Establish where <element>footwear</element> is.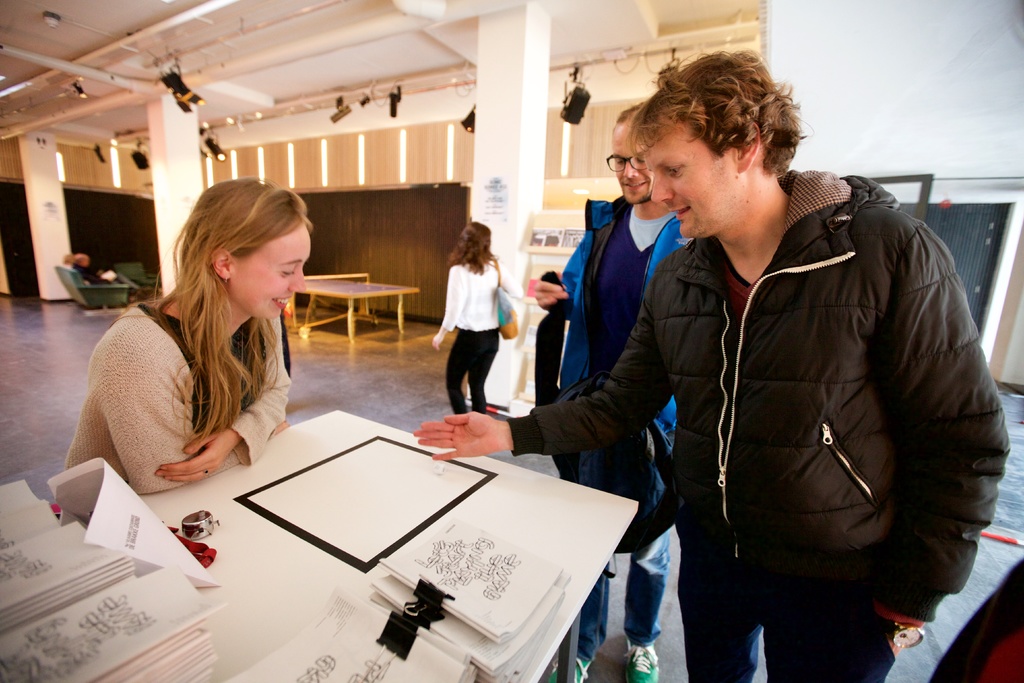
Established at 548, 659, 590, 682.
